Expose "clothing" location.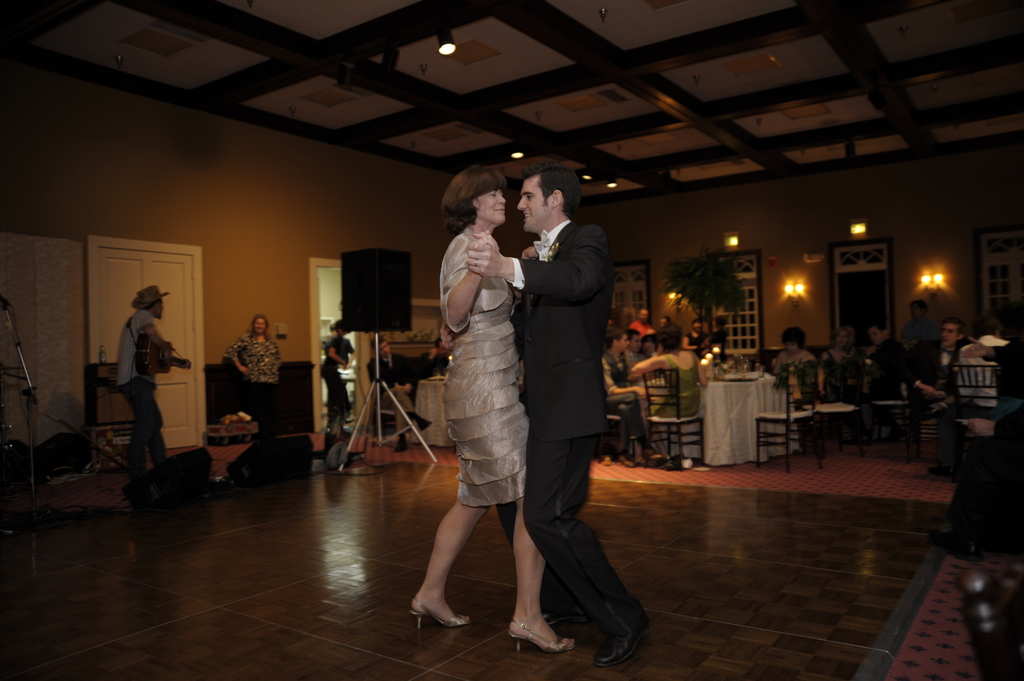
Exposed at pyautogui.locateOnScreen(441, 233, 524, 502).
